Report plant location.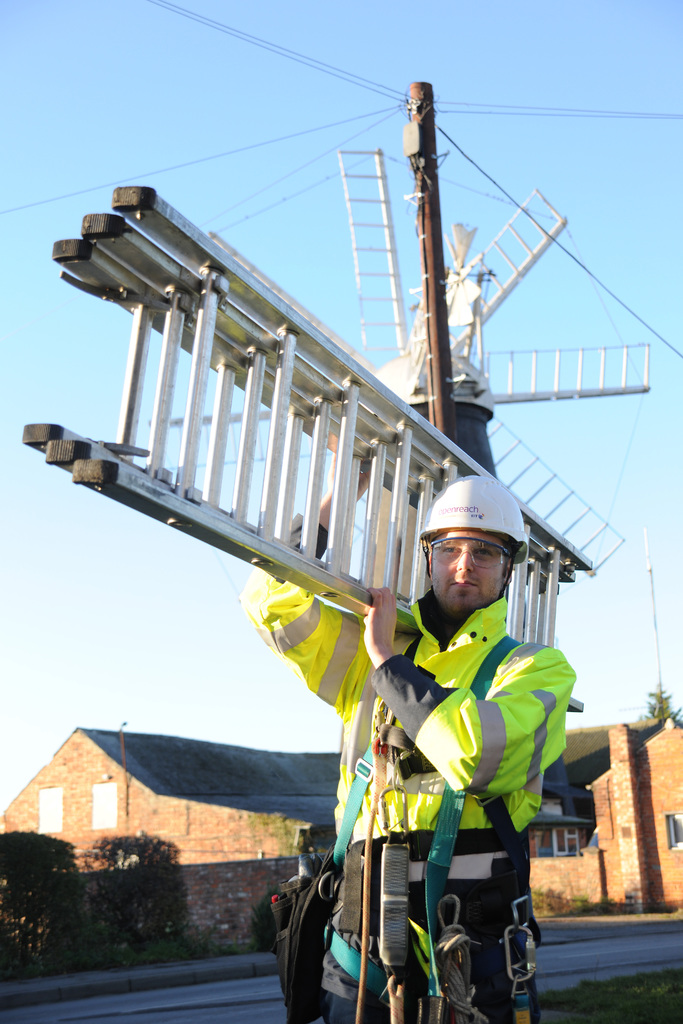
Report: select_region(69, 830, 237, 954).
